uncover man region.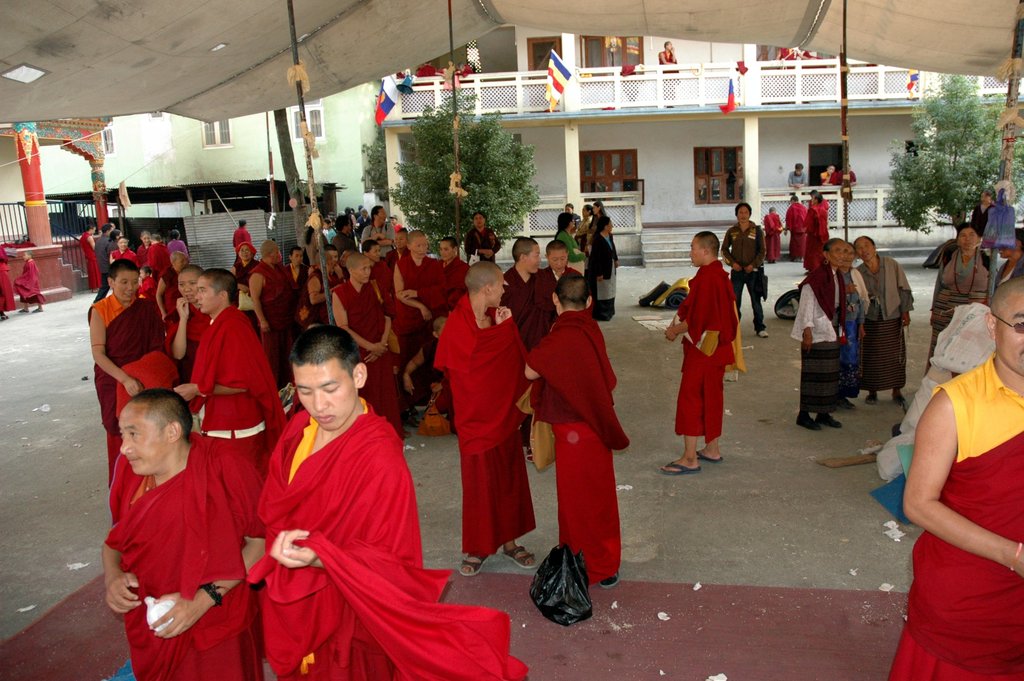
Uncovered: BBox(888, 279, 1023, 680).
